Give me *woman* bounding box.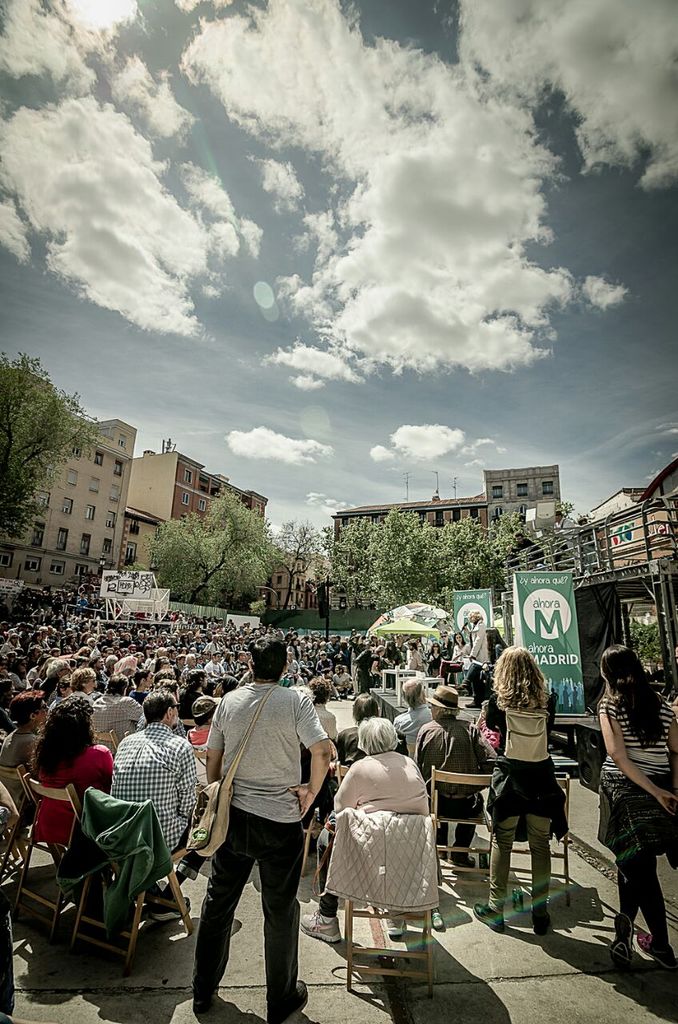
358/644/382/694.
